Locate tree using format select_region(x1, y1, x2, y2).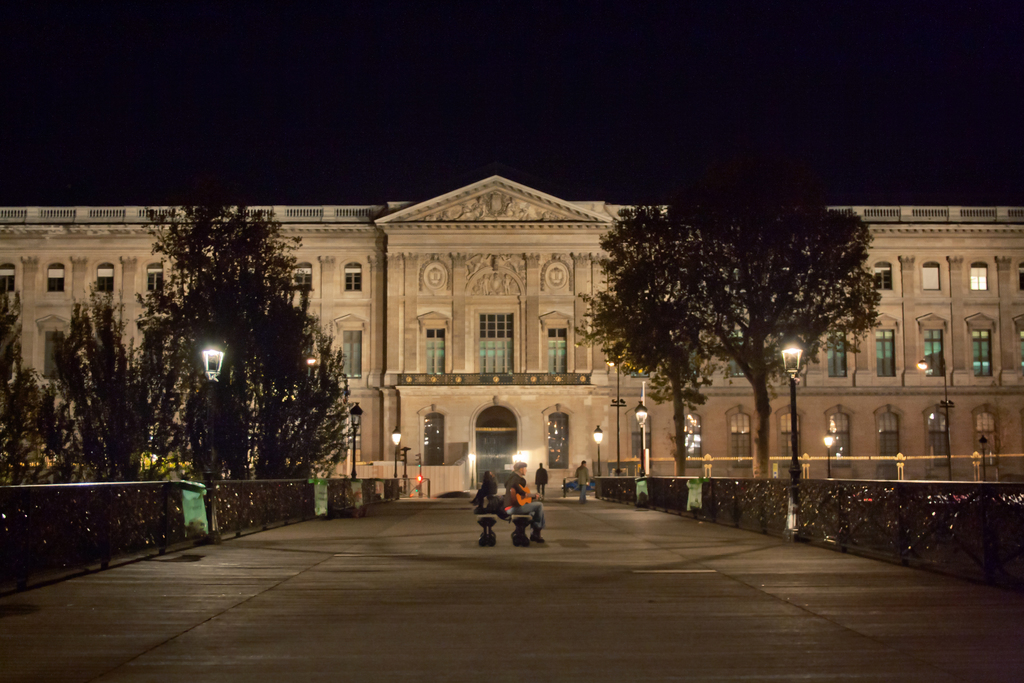
select_region(569, 202, 726, 472).
